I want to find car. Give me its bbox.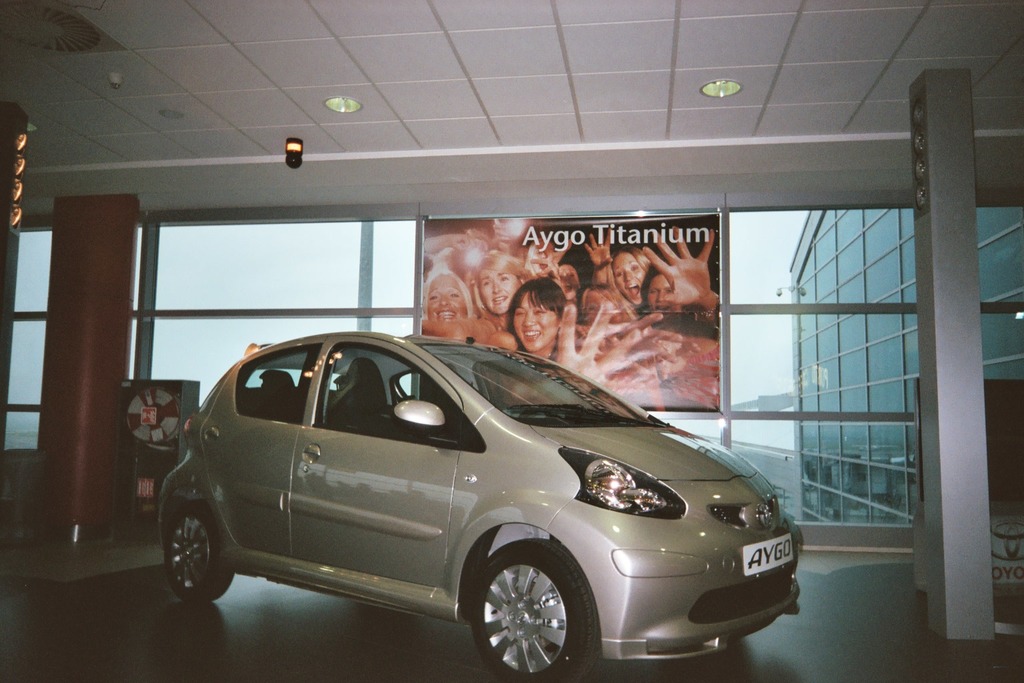
detection(157, 329, 810, 682).
